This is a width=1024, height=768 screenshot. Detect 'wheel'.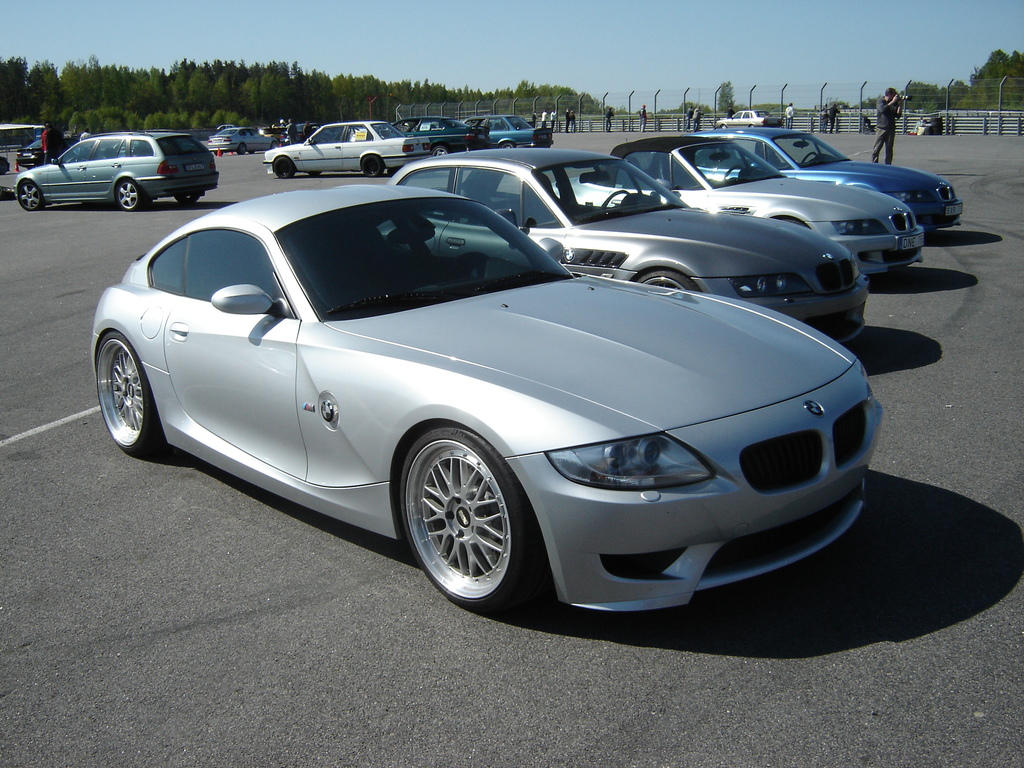
[633,273,705,295].
